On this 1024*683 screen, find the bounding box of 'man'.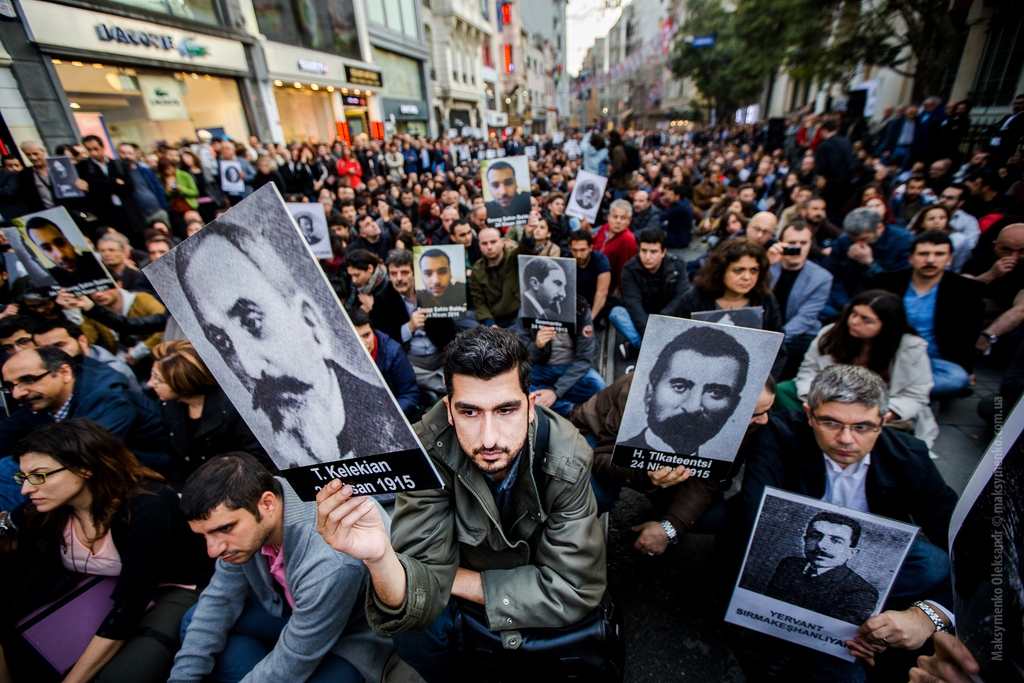
Bounding box: left=482, top=160, right=532, bottom=227.
